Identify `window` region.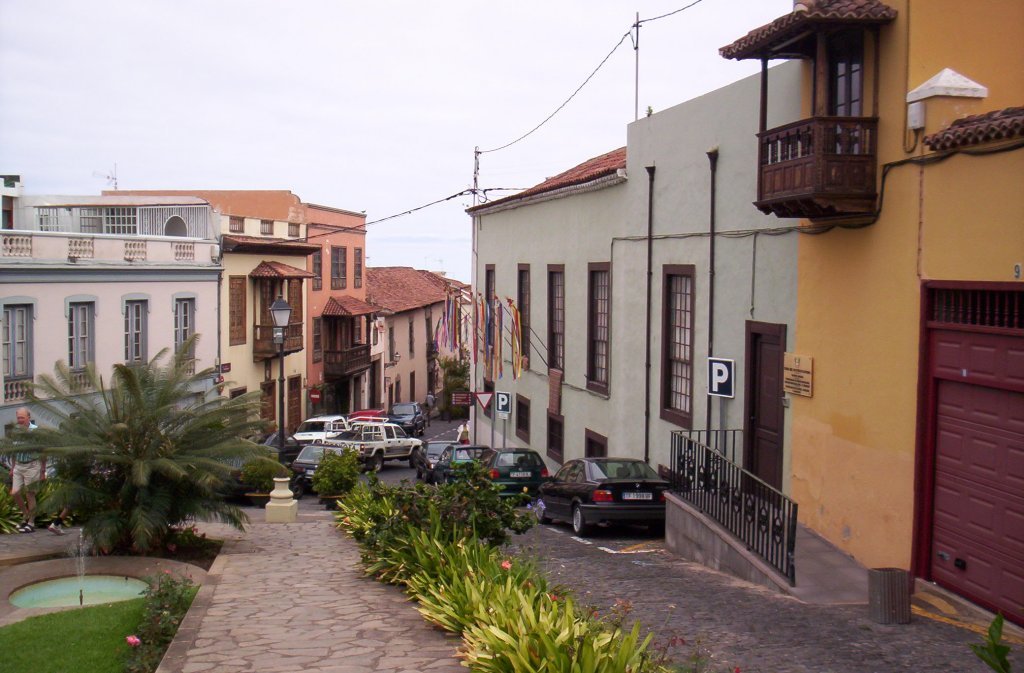
Region: (left=0, top=295, right=37, bottom=398).
